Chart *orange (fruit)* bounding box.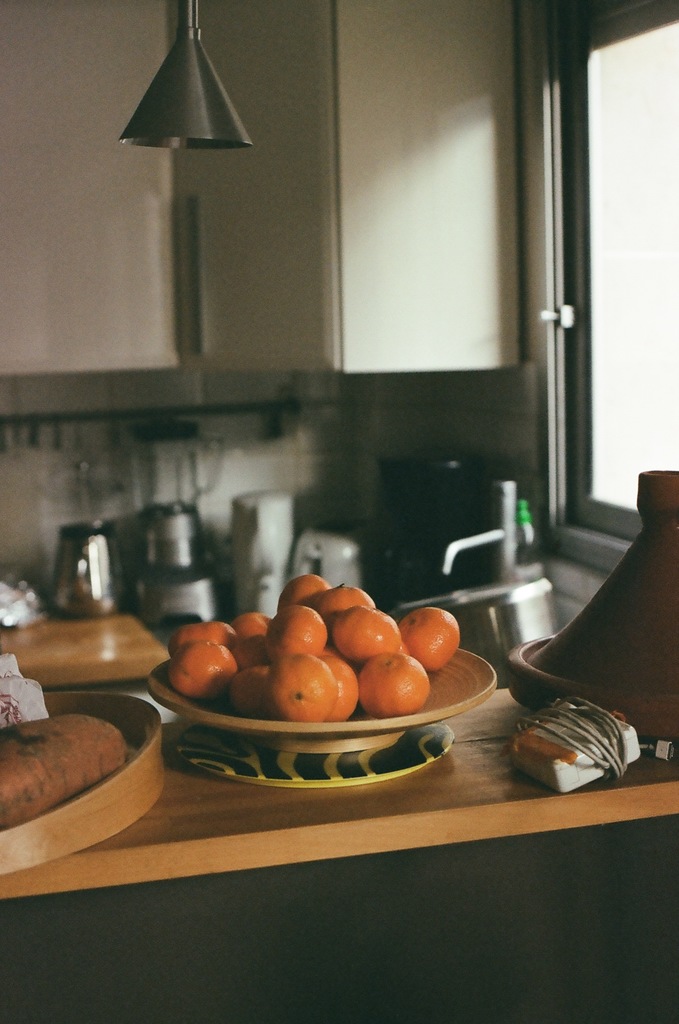
Charted: x1=166, y1=614, x2=234, y2=645.
